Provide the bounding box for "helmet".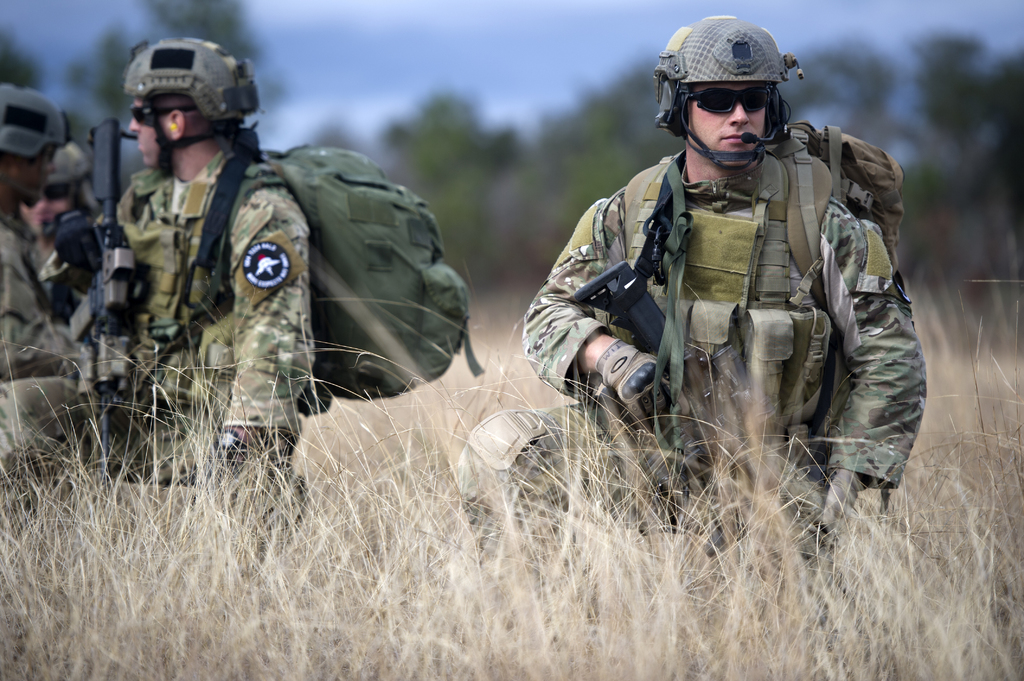
x1=43, y1=141, x2=94, y2=209.
